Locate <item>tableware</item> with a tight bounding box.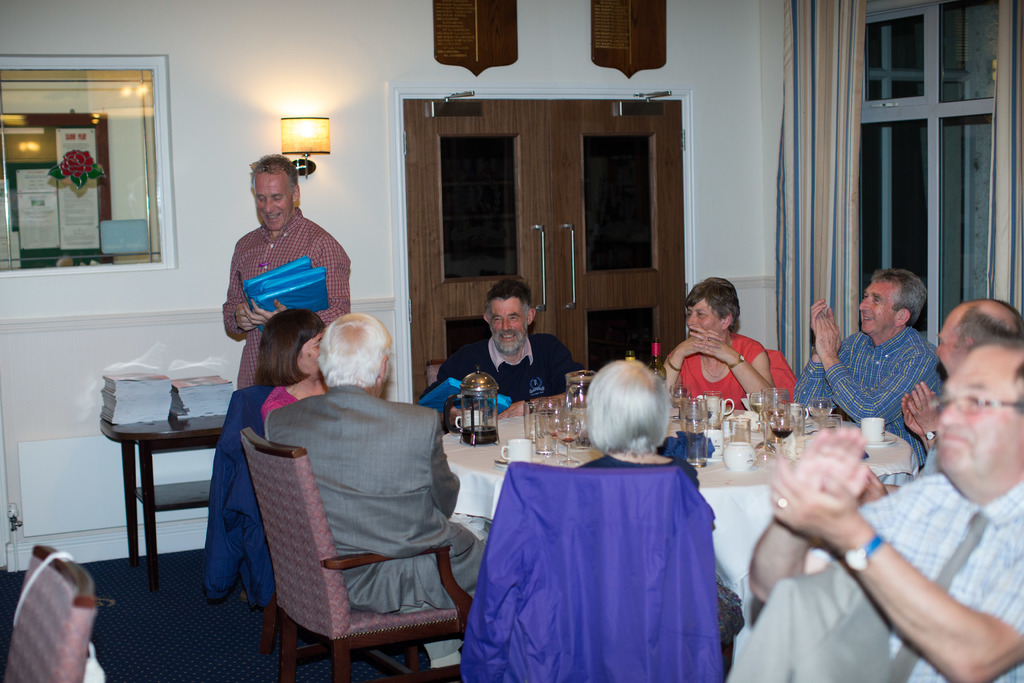
x1=819, y1=413, x2=842, y2=429.
